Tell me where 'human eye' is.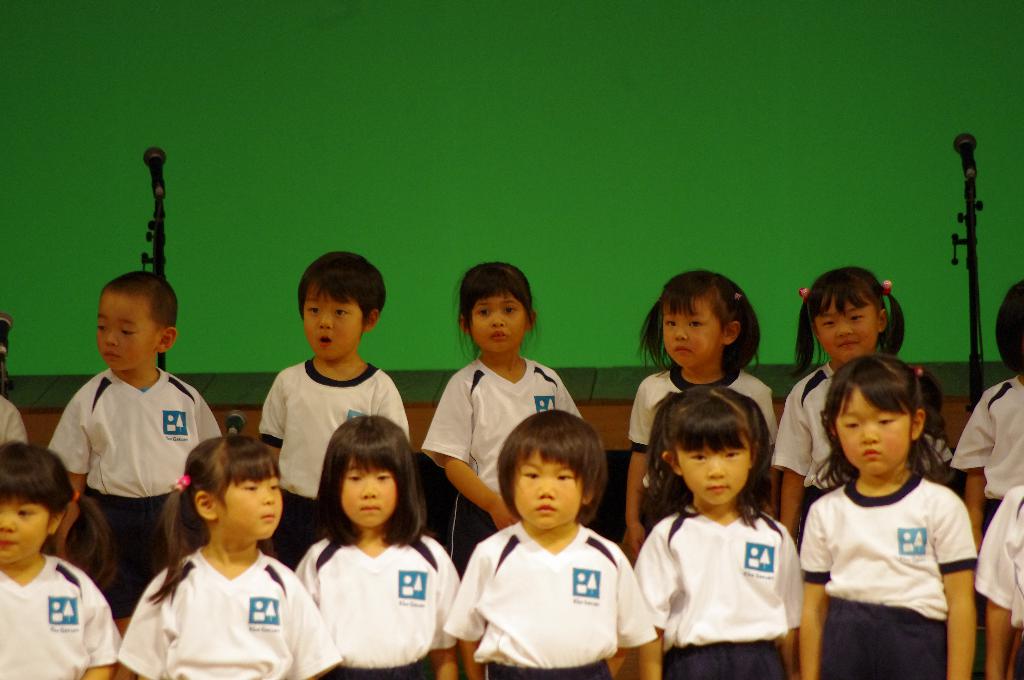
'human eye' is at crop(120, 325, 136, 338).
